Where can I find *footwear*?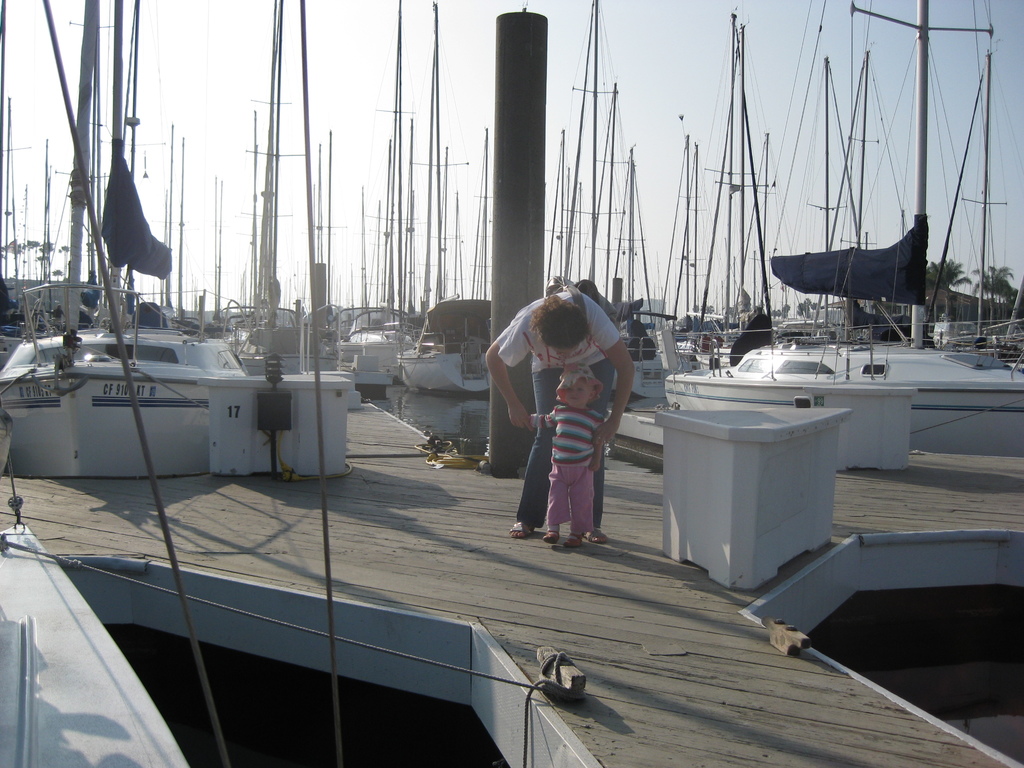
You can find it at locate(543, 528, 561, 544).
